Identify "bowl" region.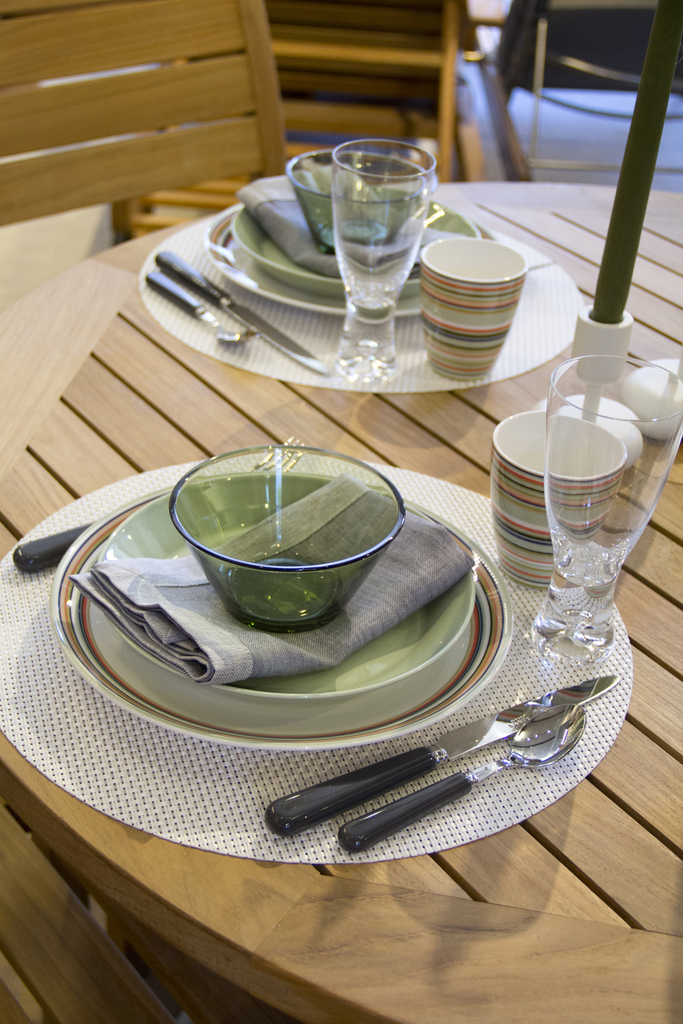
Region: region(284, 147, 435, 253).
